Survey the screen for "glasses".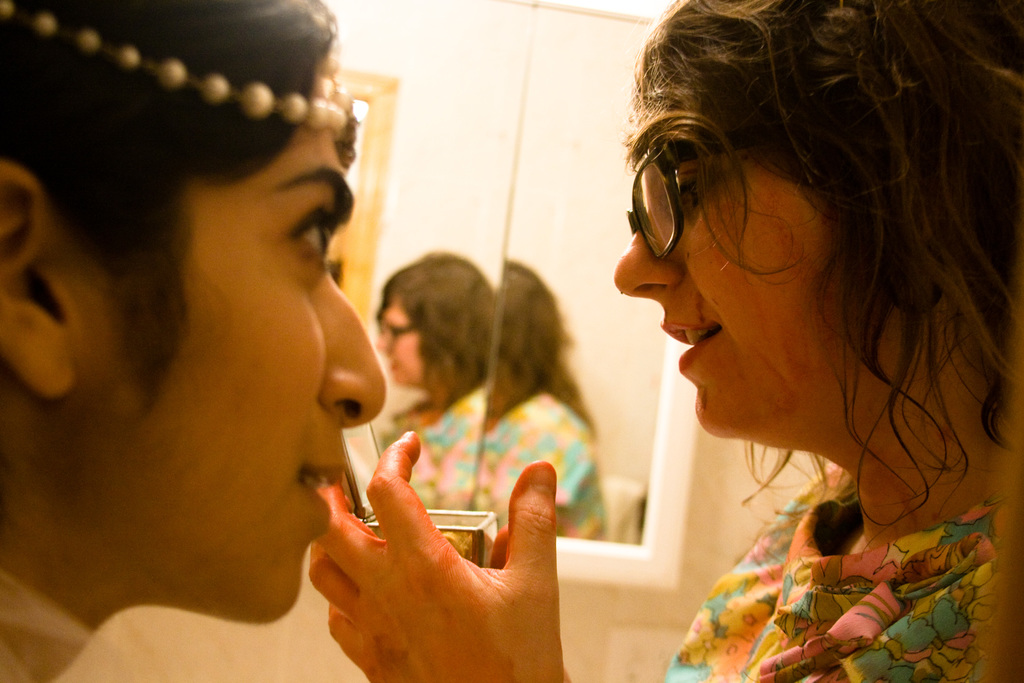
Survey found: (x1=628, y1=125, x2=774, y2=270).
